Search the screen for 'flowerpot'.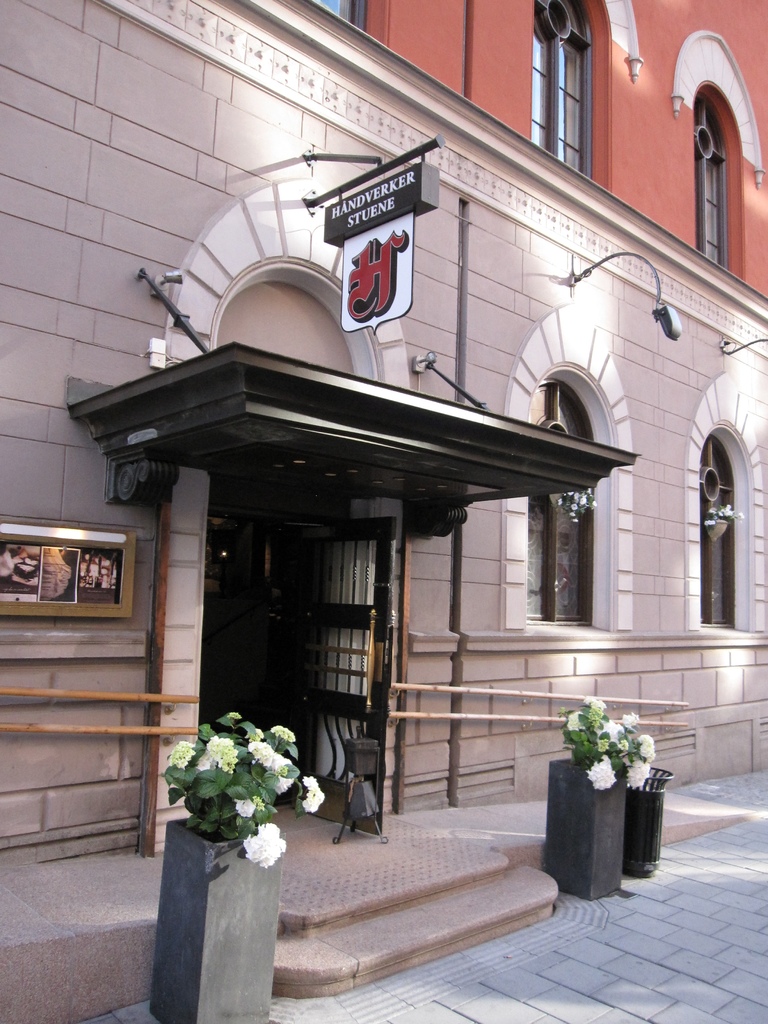
Found at x1=552, y1=716, x2=666, y2=897.
